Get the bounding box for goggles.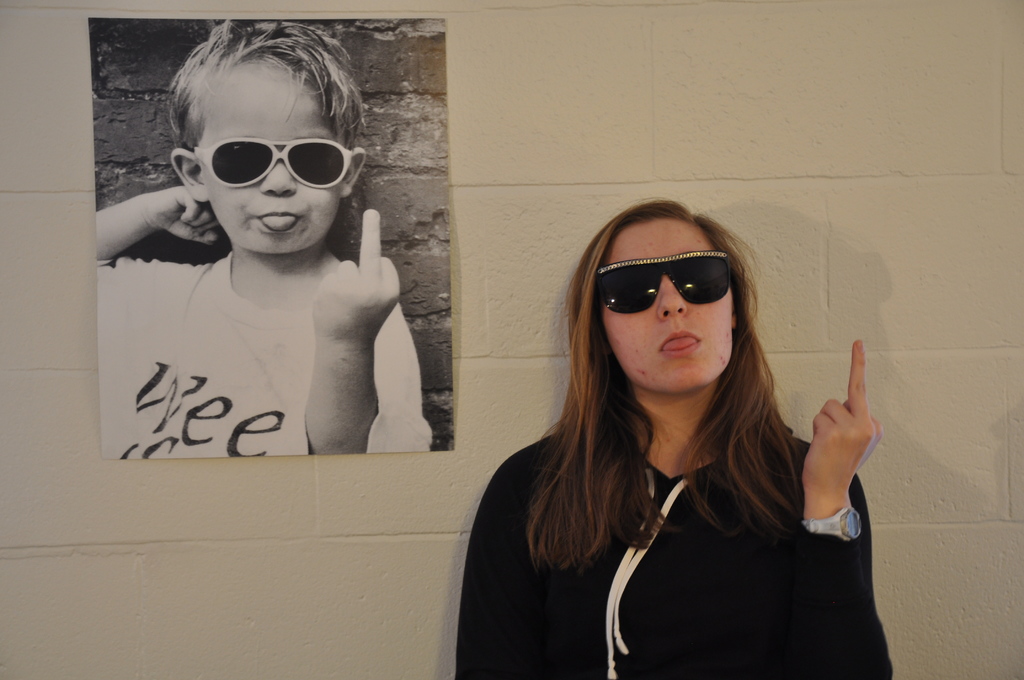
{"left": 590, "top": 248, "right": 733, "bottom": 312}.
